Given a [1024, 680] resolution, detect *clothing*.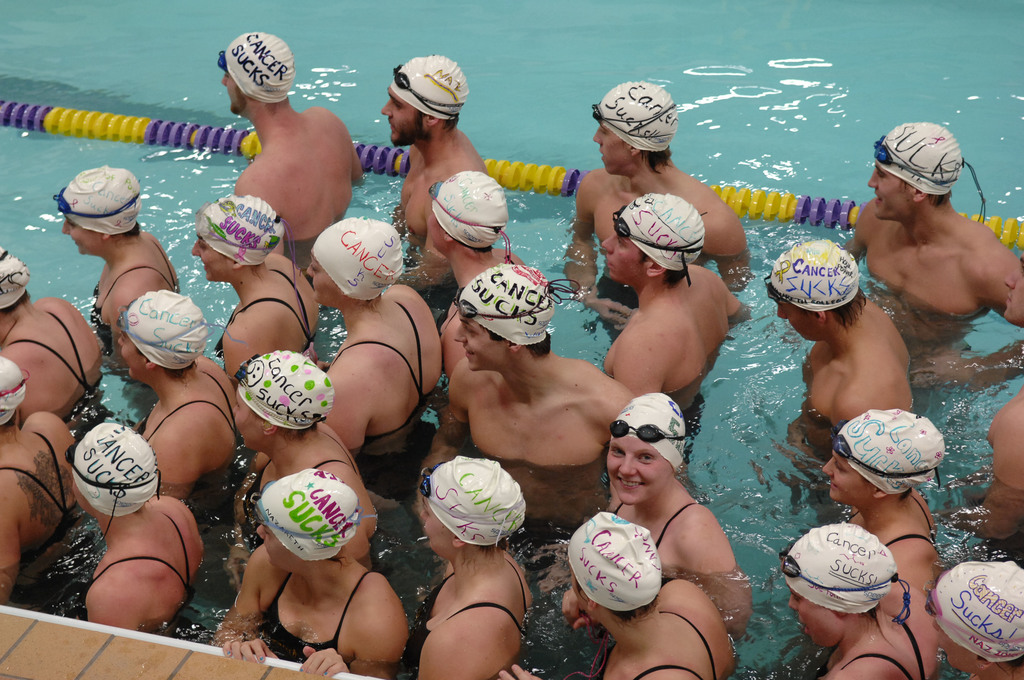
<box>818,609,932,679</box>.
